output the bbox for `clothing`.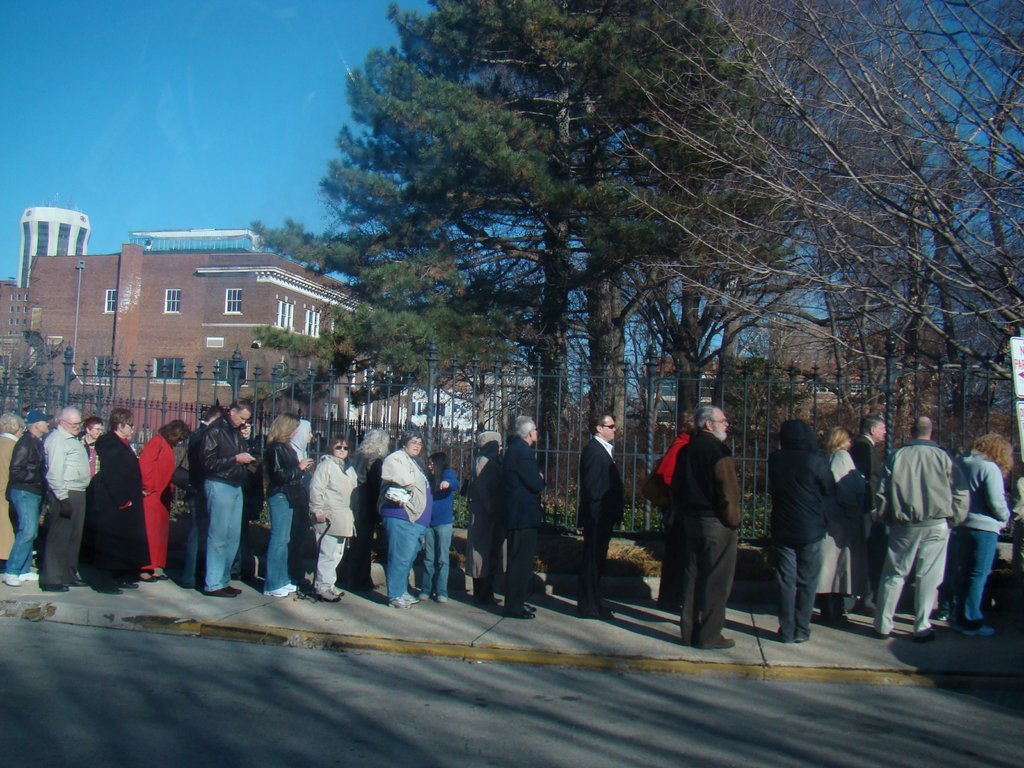
l=0, t=433, r=28, b=563.
